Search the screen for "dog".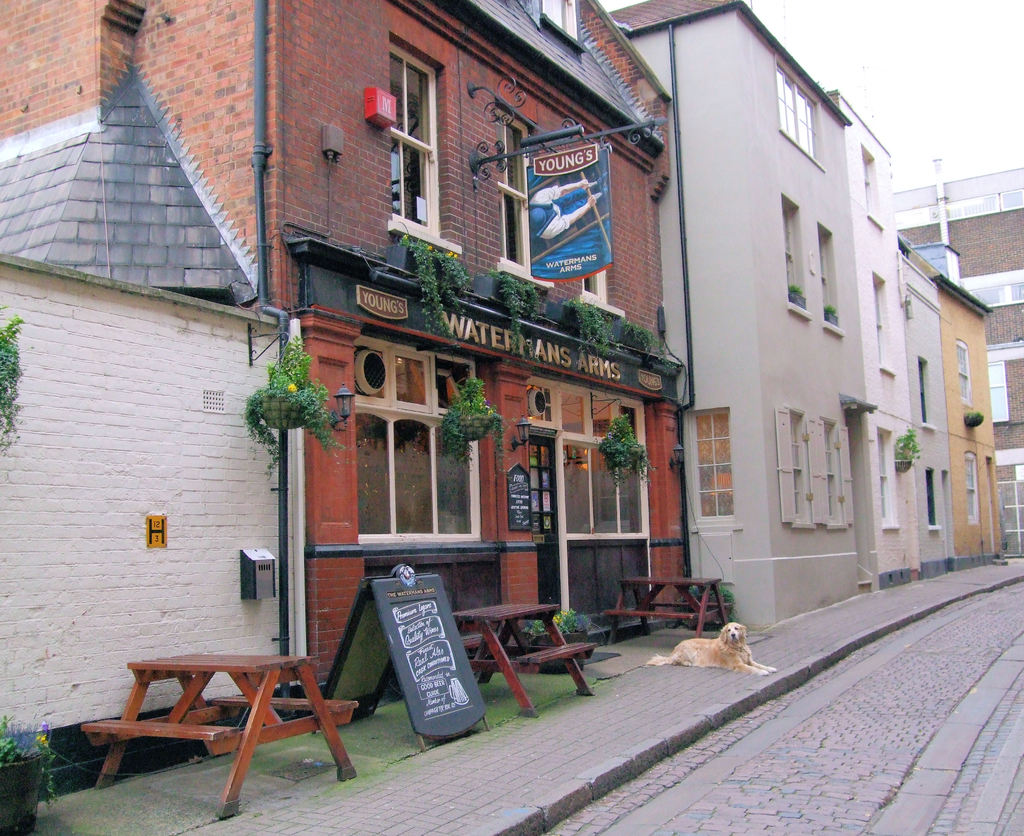
Found at (left=650, top=623, right=777, bottom=673).
